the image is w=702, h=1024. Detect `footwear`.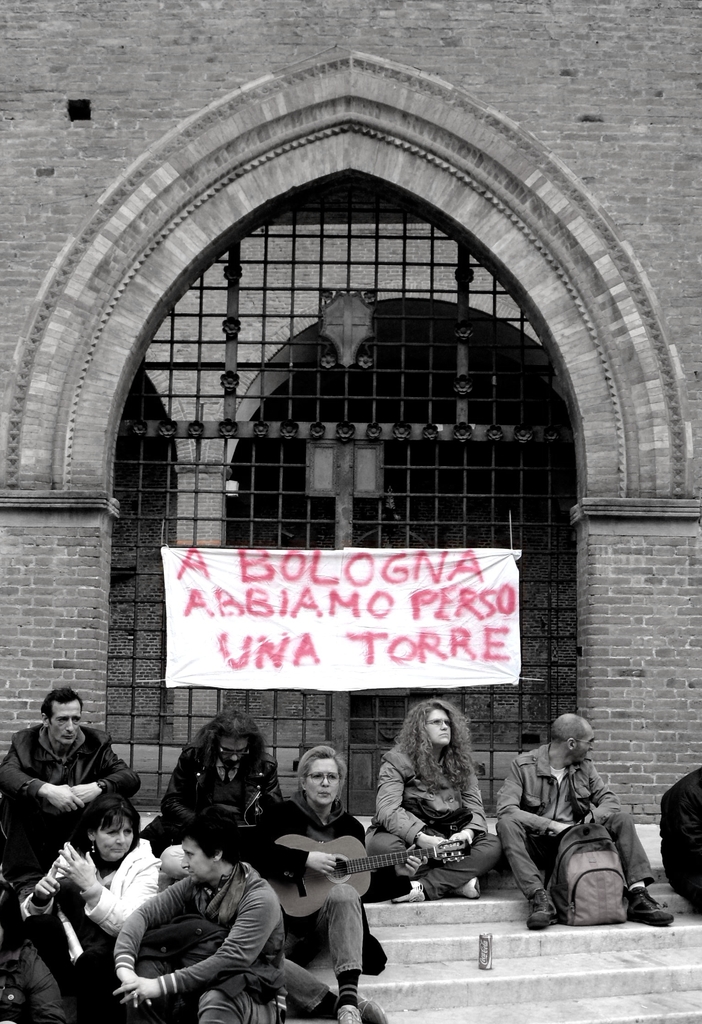
Detection: BBox(391, 876, 425, 904).
